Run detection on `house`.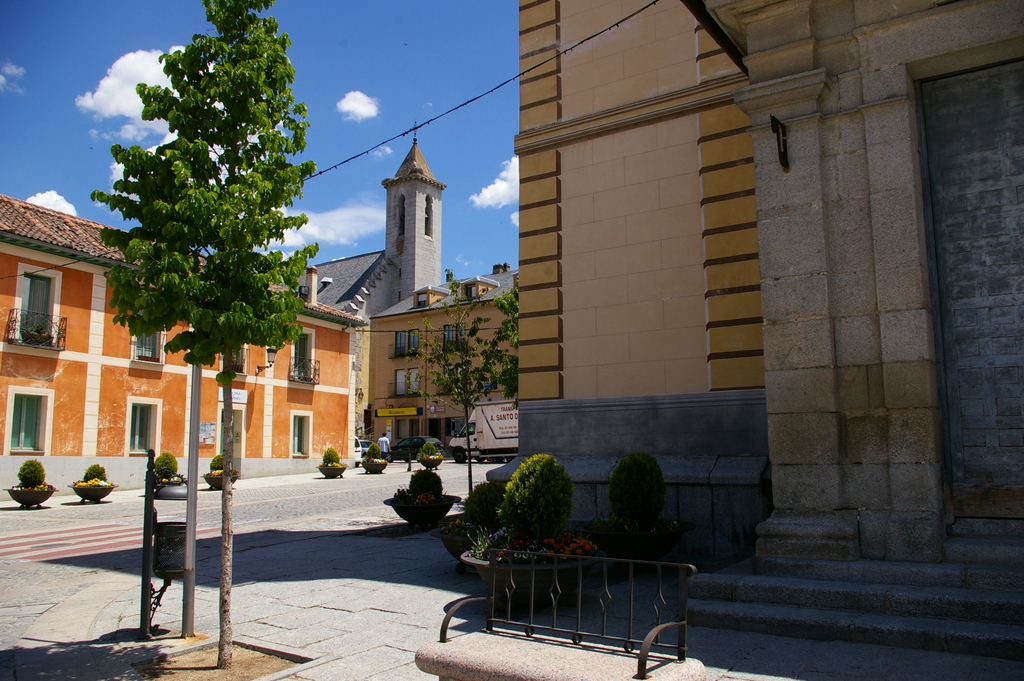
Result: [x1=330, y1=251, x2=393, y2=331].
